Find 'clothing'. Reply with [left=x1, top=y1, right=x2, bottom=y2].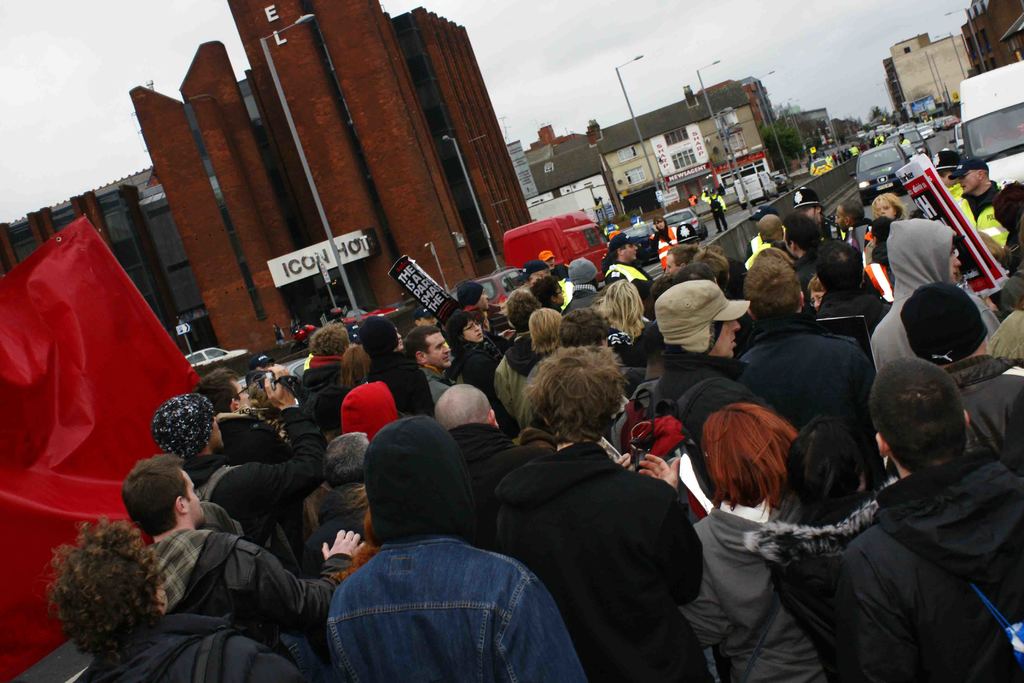
[left=367, top=347, right=433, bottom=417].
